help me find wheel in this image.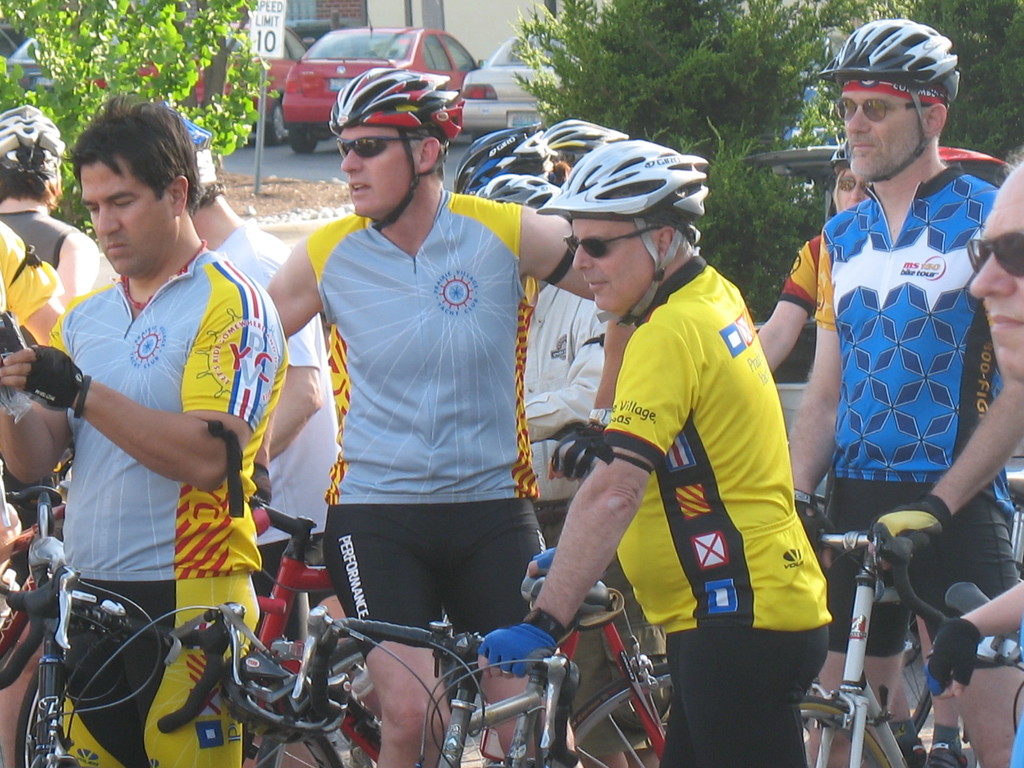
Found it: region(572, 664, 666, 767).
